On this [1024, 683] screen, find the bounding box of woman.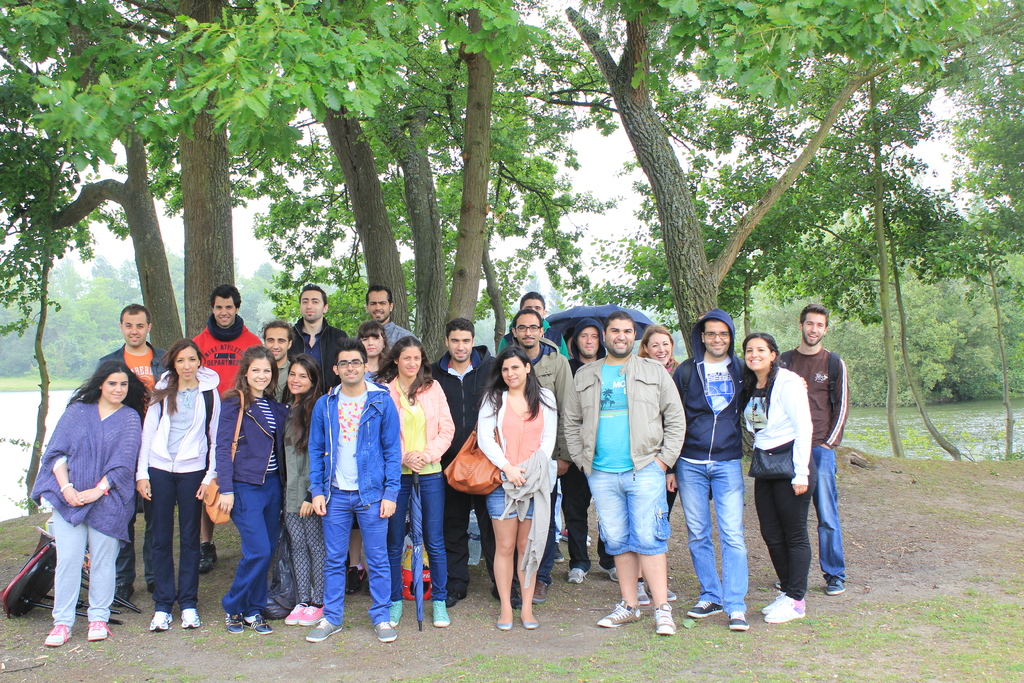
Bounding box: select_region(741, 333, 821, 624).
